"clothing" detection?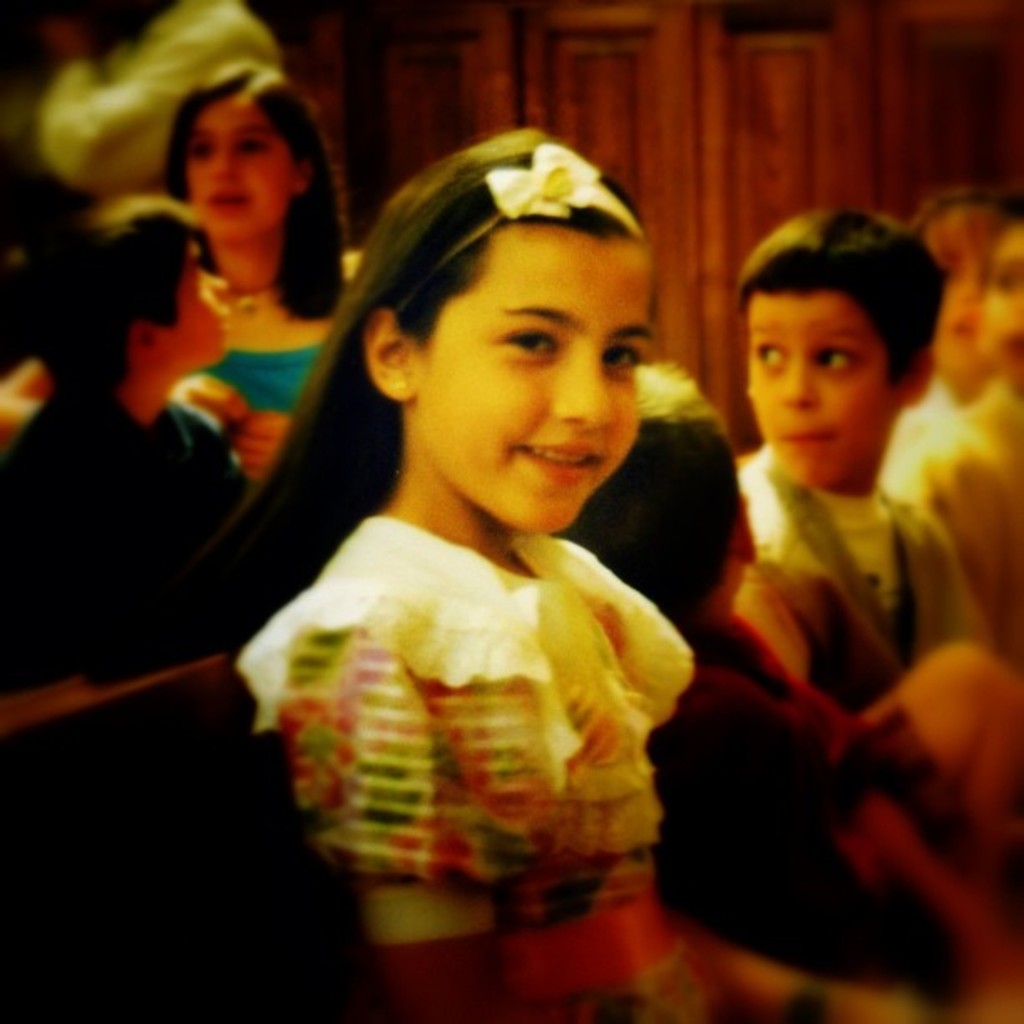
select_region(236, 515, 736, 1022)
